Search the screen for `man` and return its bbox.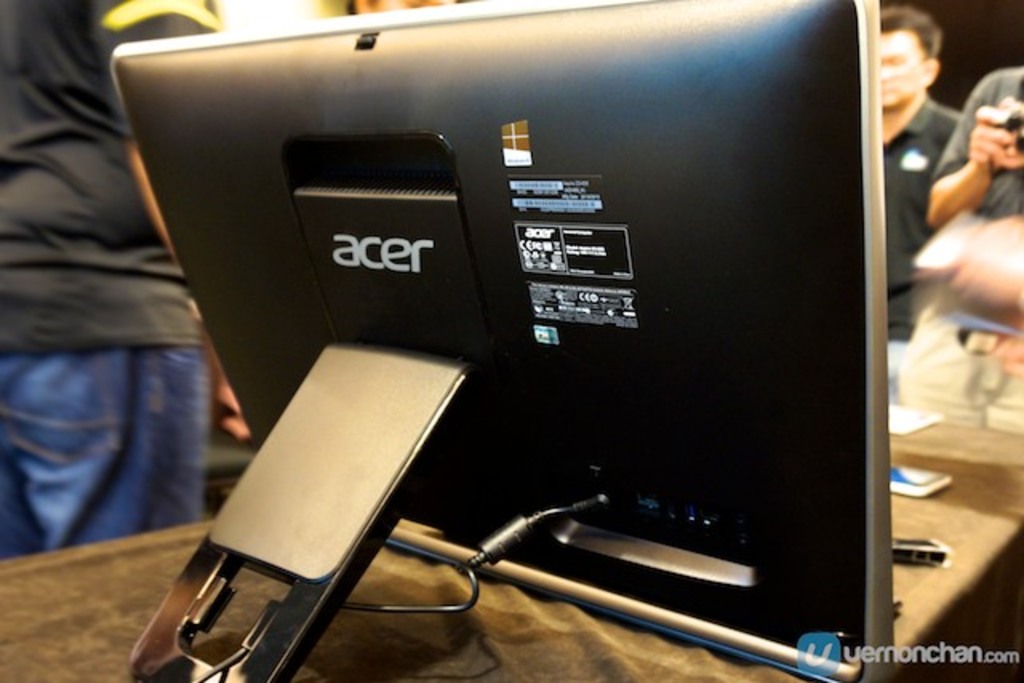
Found: detection(875, 0, 976, 341).
